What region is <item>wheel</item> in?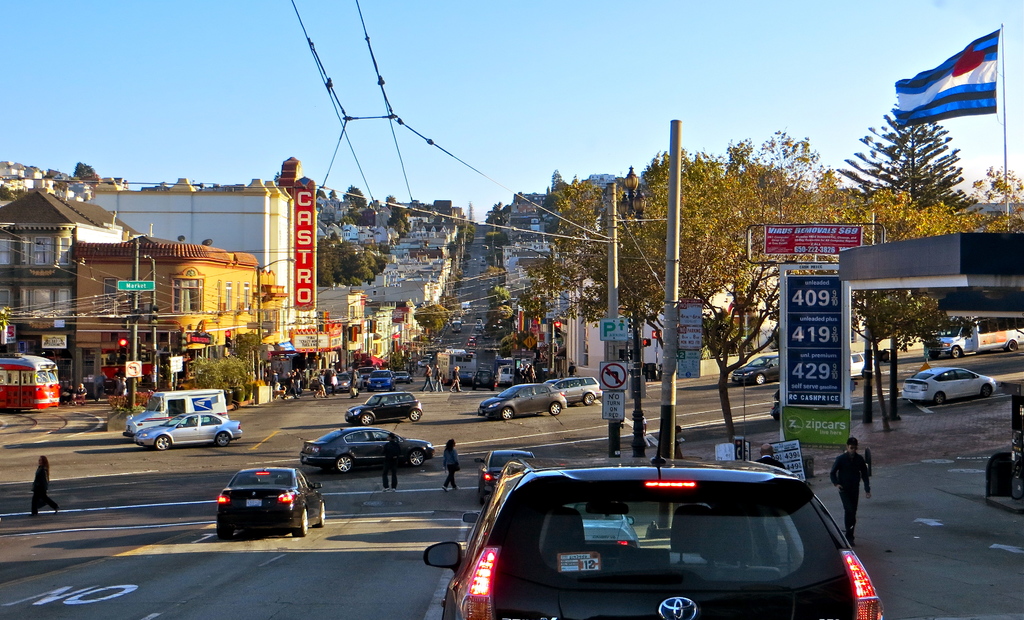
x1=756 y1=375 x2=765 y2=383.
